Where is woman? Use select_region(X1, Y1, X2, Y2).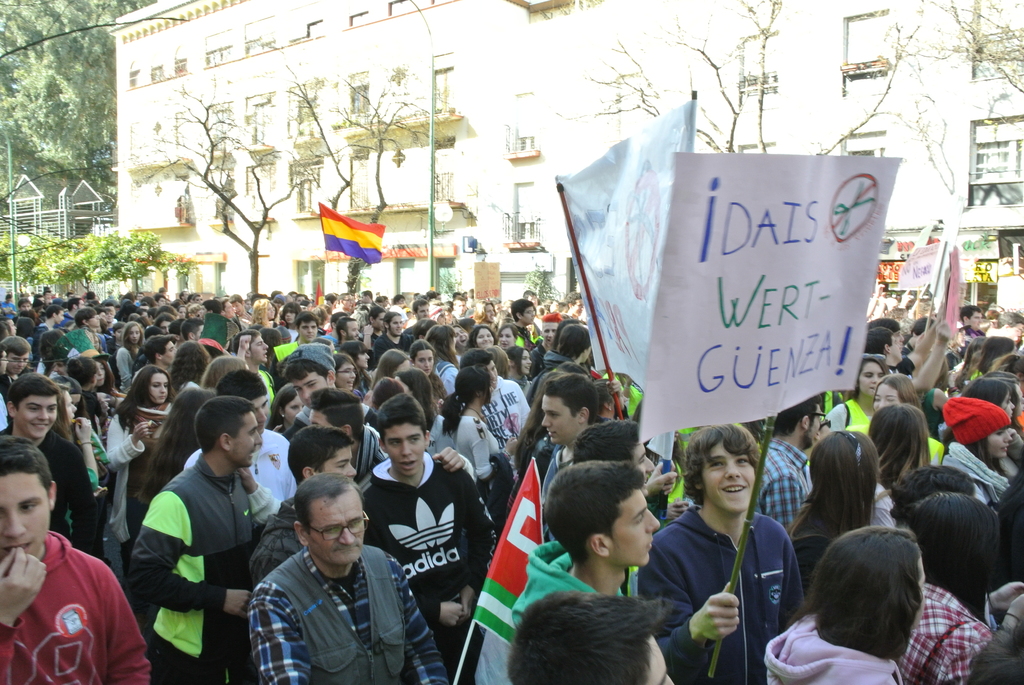
select_region(652, 425, 804, 670).
